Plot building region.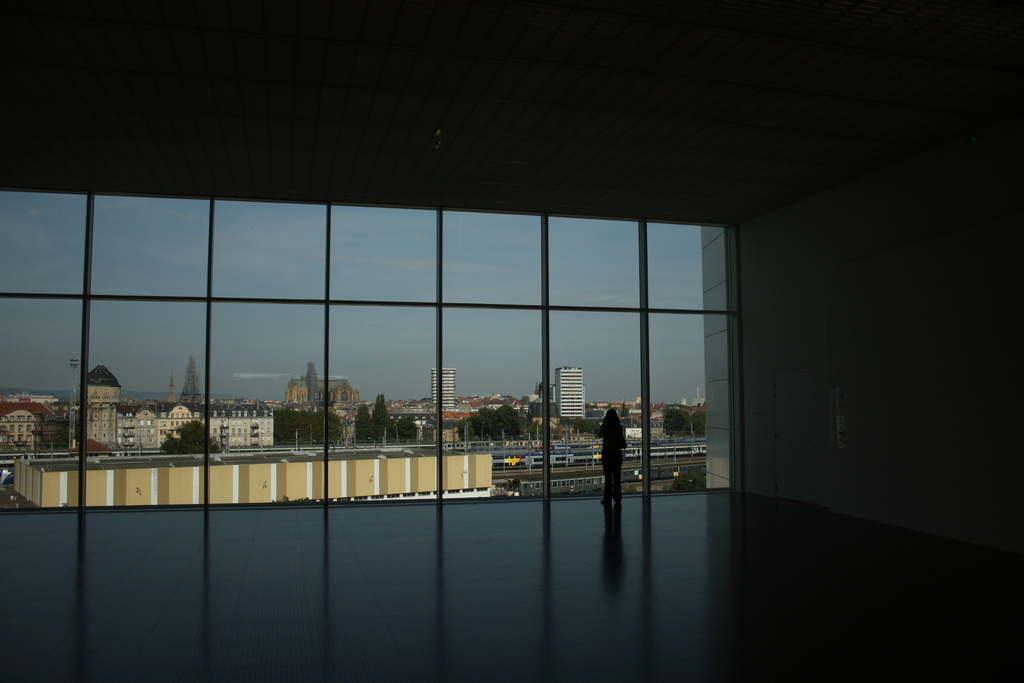
Plotted at x1=0, y1=365, x2=276, y2=447.
